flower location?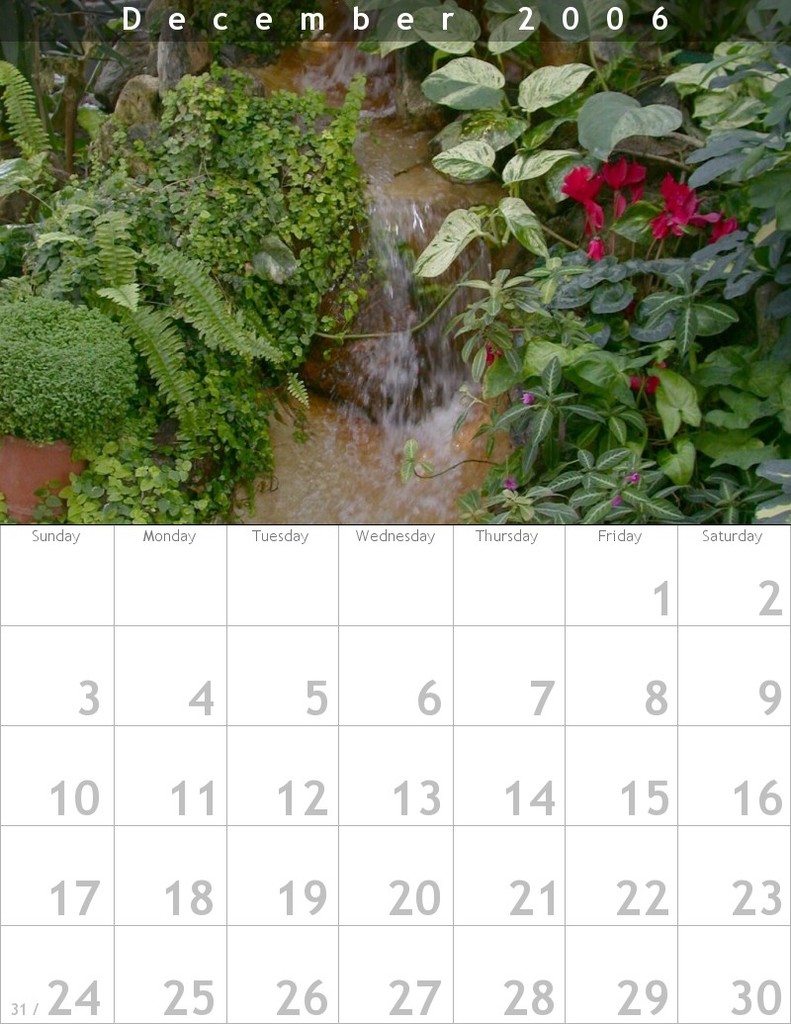
detection(650, 167, 744, 245)
